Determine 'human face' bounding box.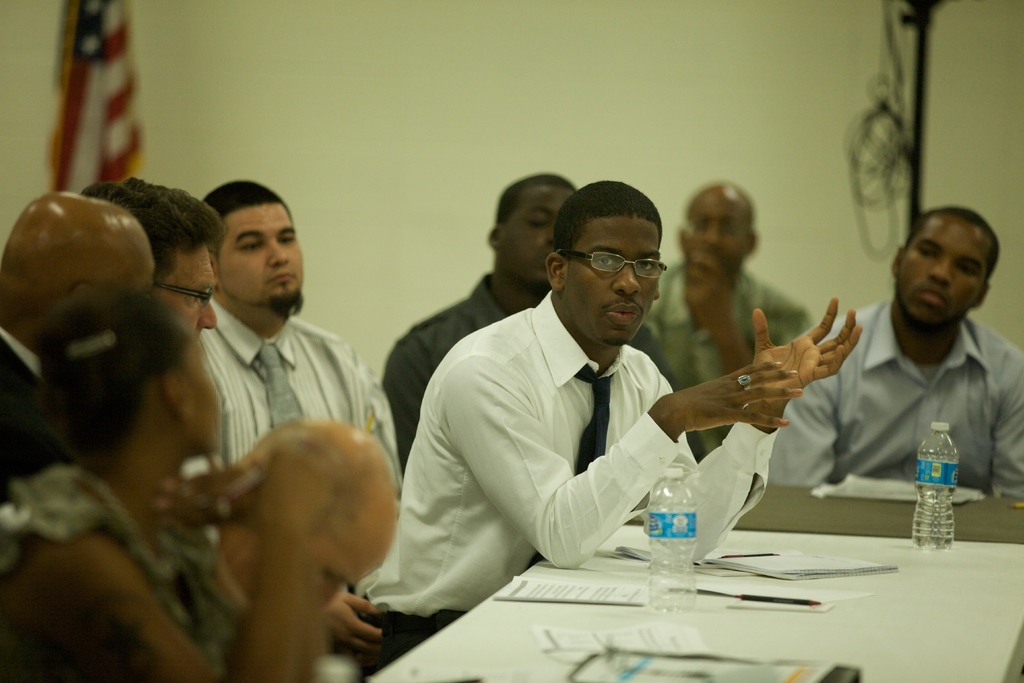
Determined: <bbox>899, 218, 988, 324</bbox>.
